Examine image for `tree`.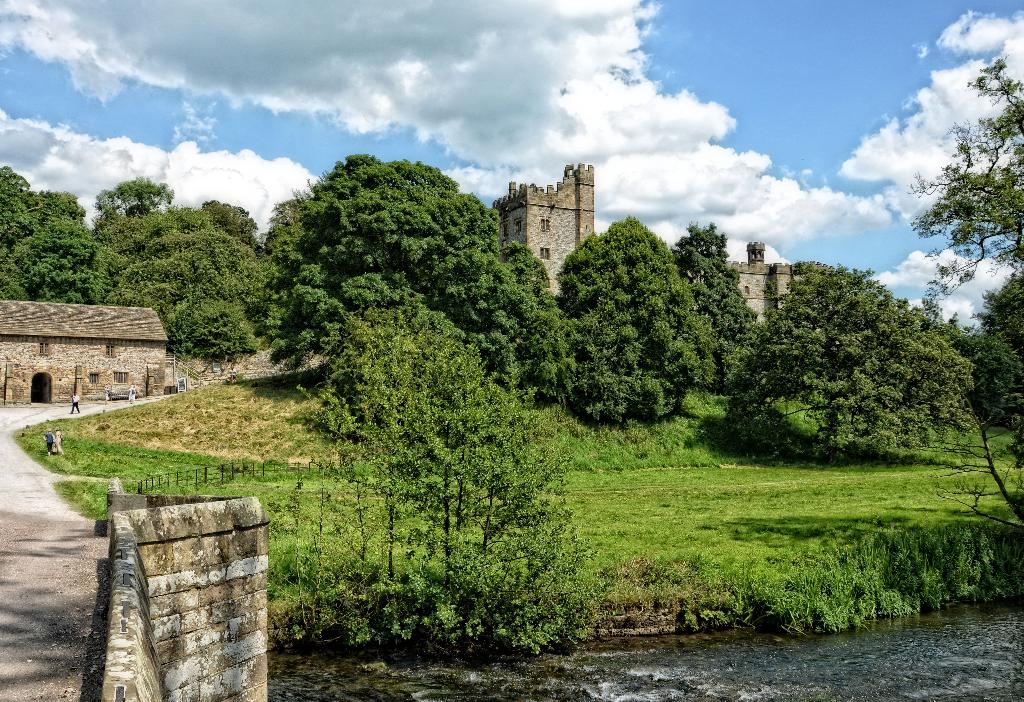
Examination result: bbox=(961, 332, 1023, 431).
